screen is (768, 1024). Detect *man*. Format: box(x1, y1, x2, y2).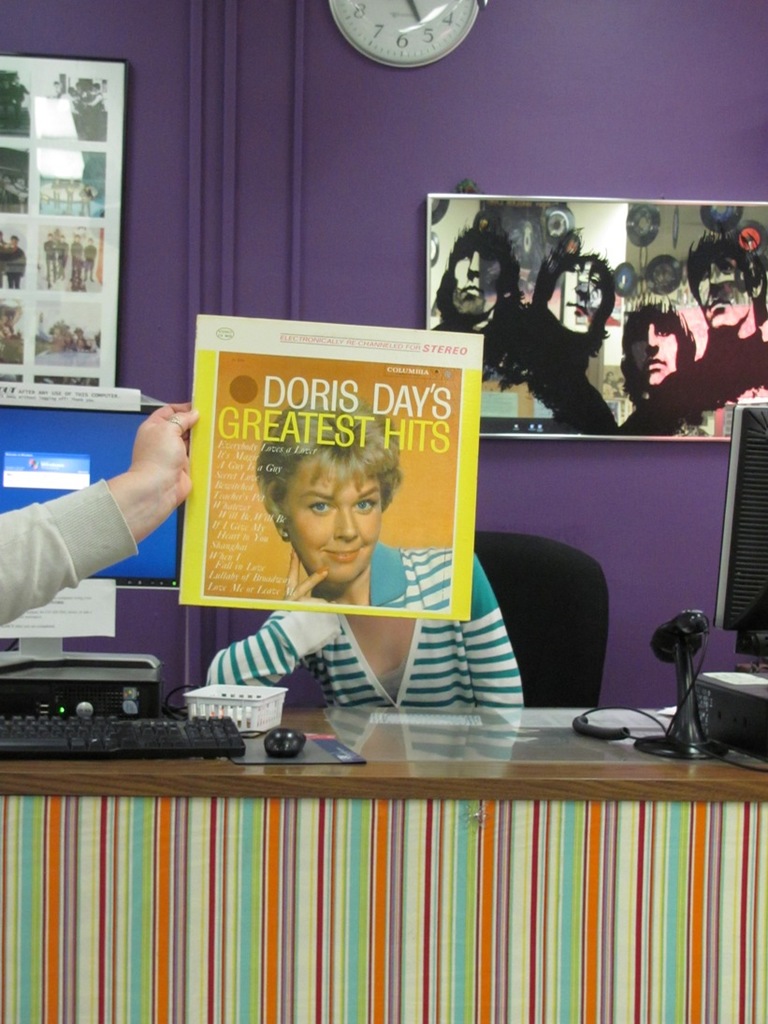
box(70, 233, 83, 281).
